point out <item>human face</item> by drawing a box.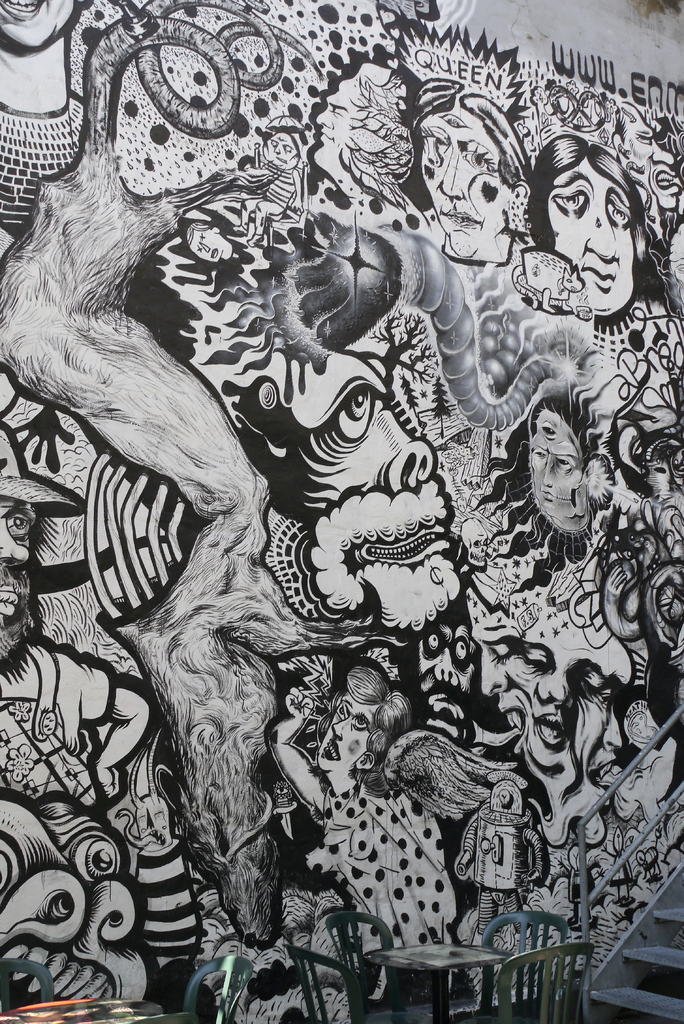
(left=420, top=628, right=475, bottom=728).
